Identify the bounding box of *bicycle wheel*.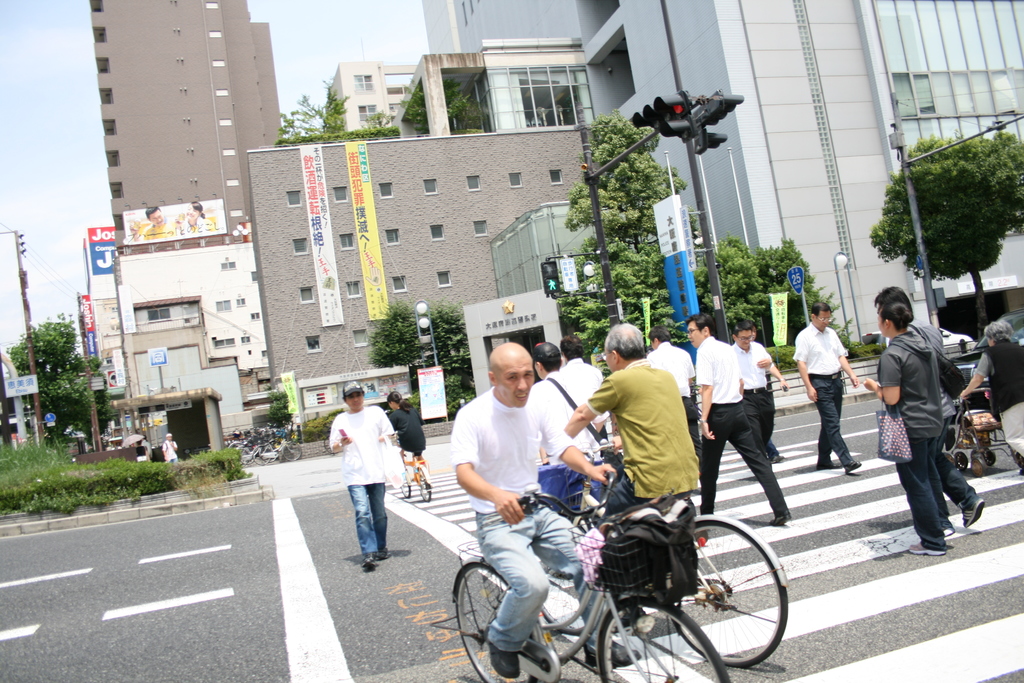
[666, 507, 819, 678].
